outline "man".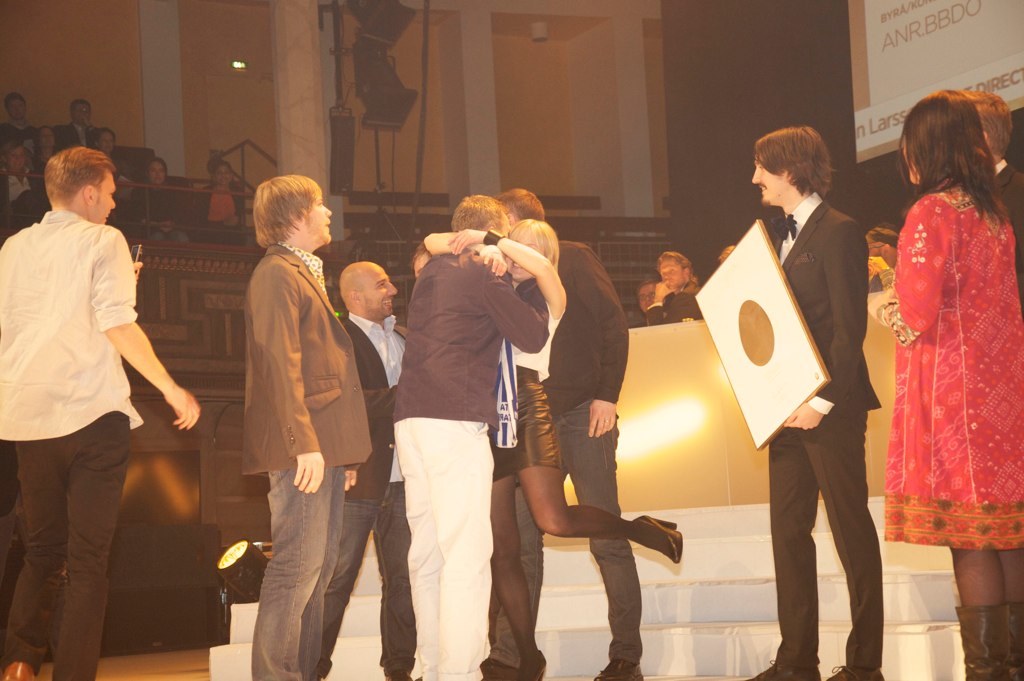
Outline: {"x1": 500, "y1": 185, "x2": 646, "y2": 680}.
